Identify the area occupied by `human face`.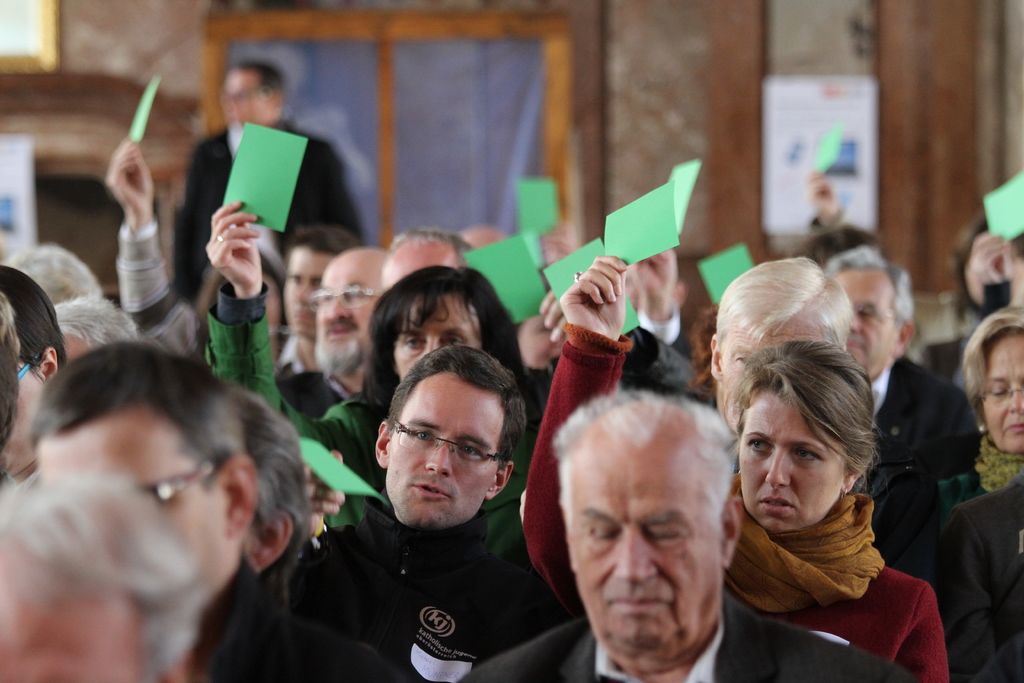
Area: locate(1, 362, 50, 458).
